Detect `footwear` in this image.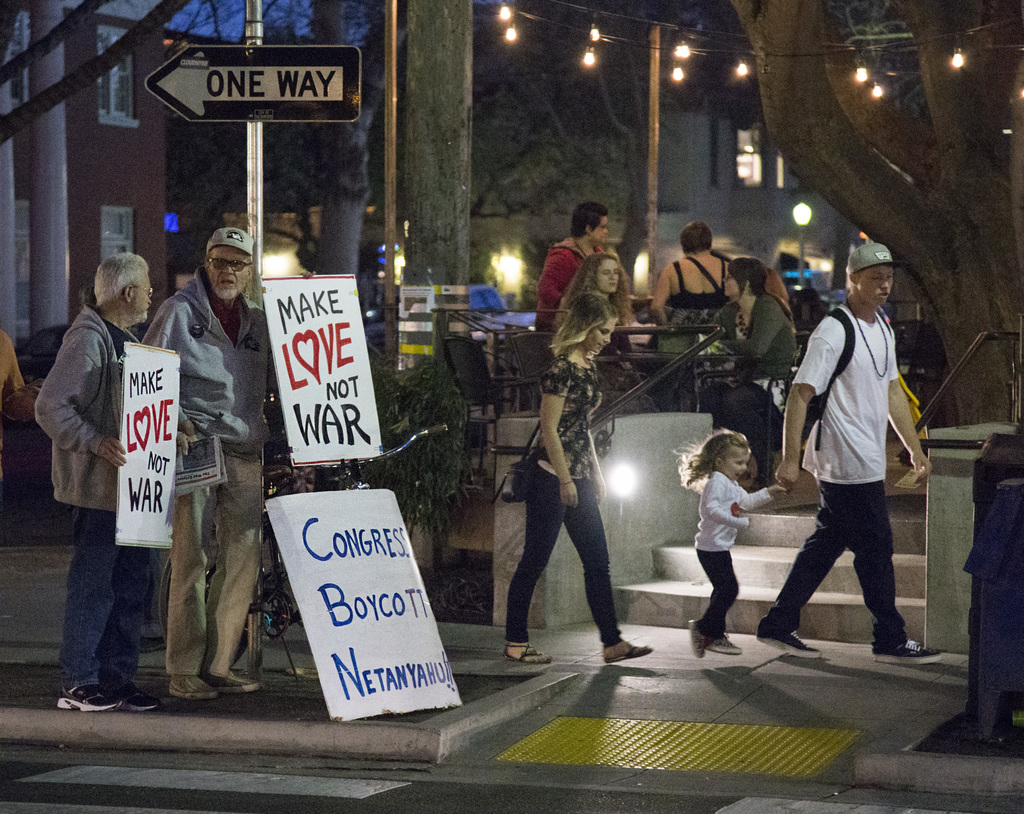
Detection: bbox=(687, 616, 709, 665).
